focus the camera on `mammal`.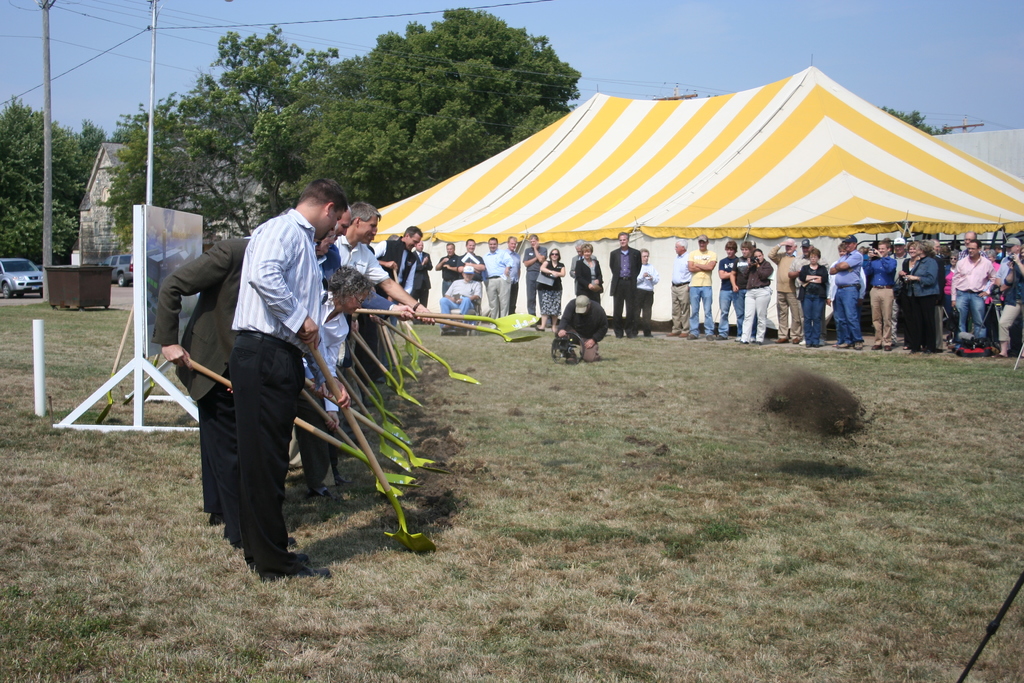
Focus region: [669,239,697,342].
